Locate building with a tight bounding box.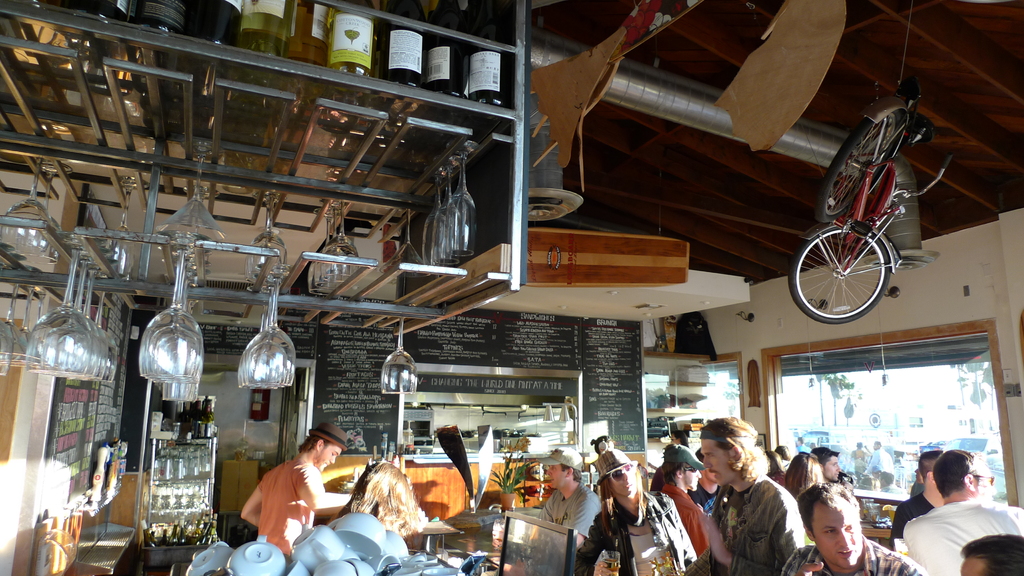
(0, 0, 1023, 575).
